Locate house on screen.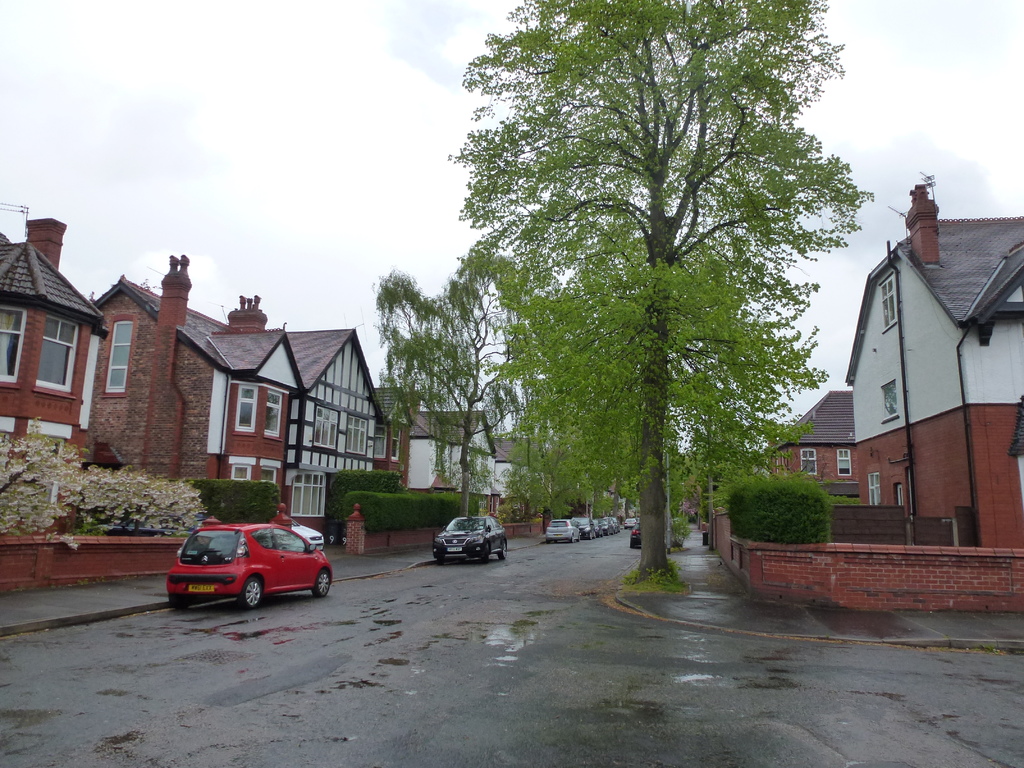
On screen at box=[456, 417, 547, 518].
